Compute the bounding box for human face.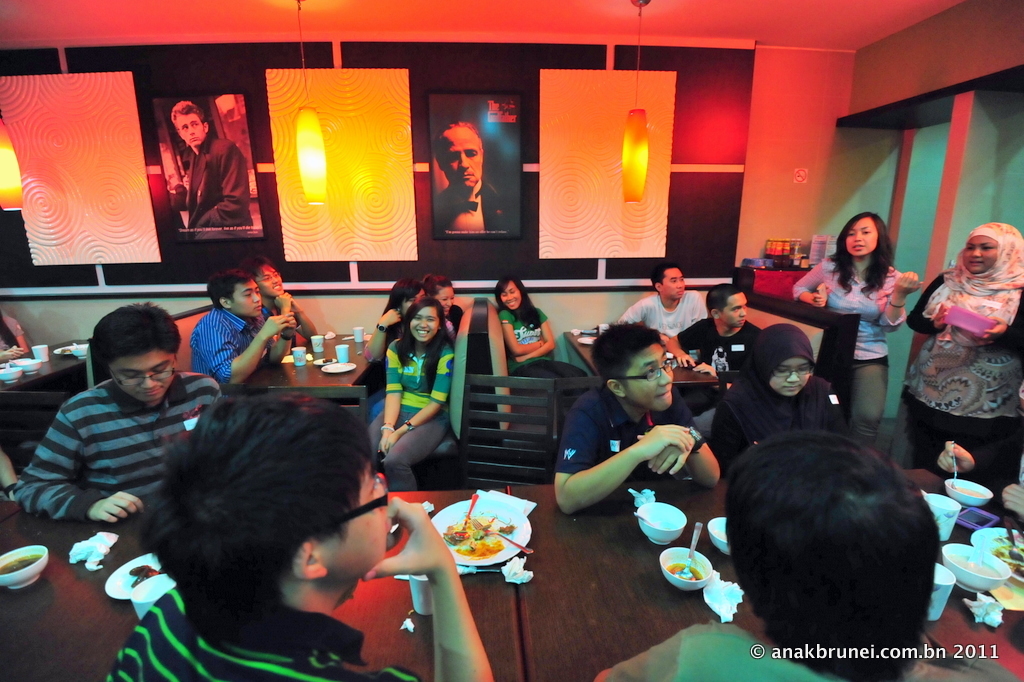
x1=623, y1=340, x2=670, y2=408.
